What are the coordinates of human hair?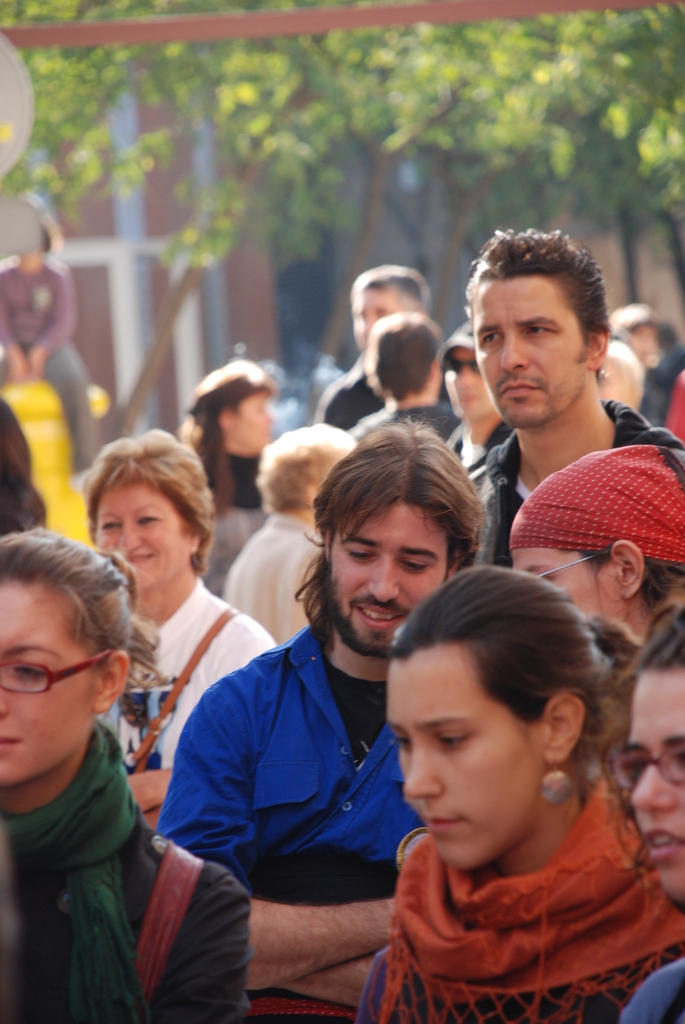
(x1=360, y1=309, x2=442, y2=409).
